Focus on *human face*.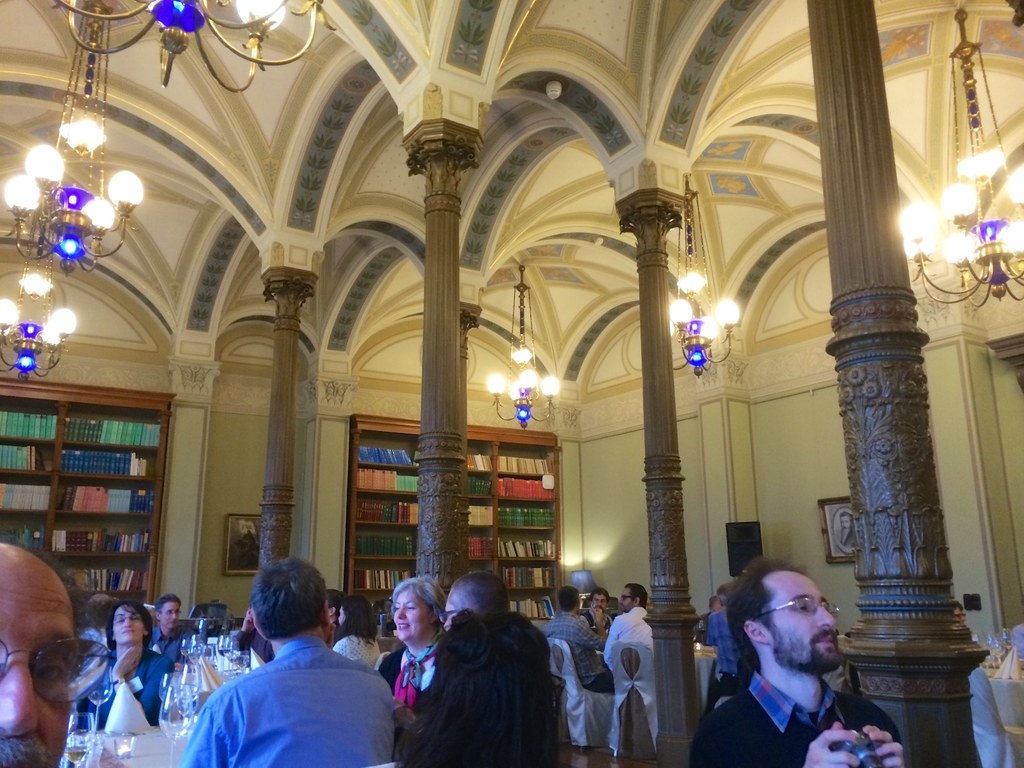
Focused at {"left": 620, "top": 588, "right": 636, "bottom": 606}.
